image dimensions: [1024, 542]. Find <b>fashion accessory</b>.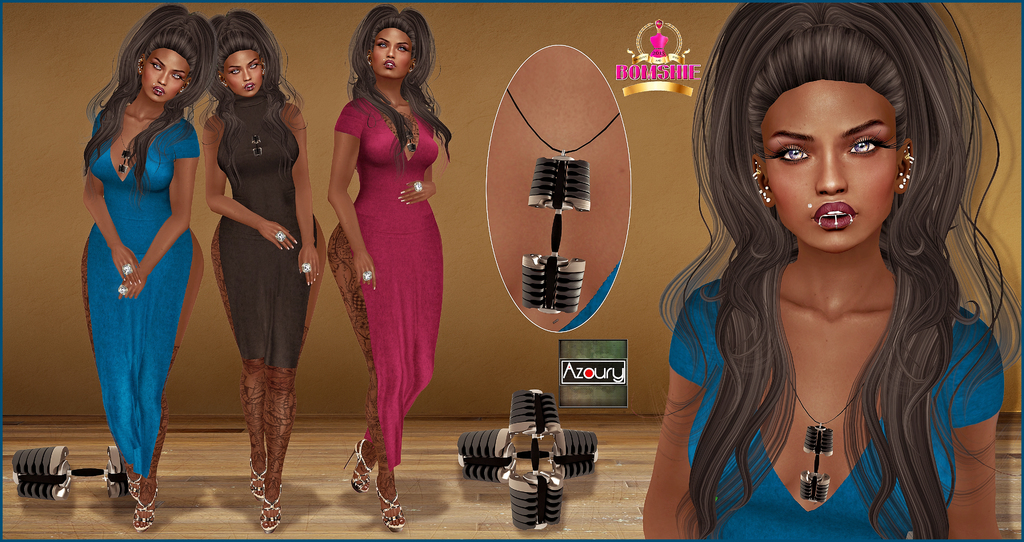
[x1=252, y1=464, x2=271, y2=499].
